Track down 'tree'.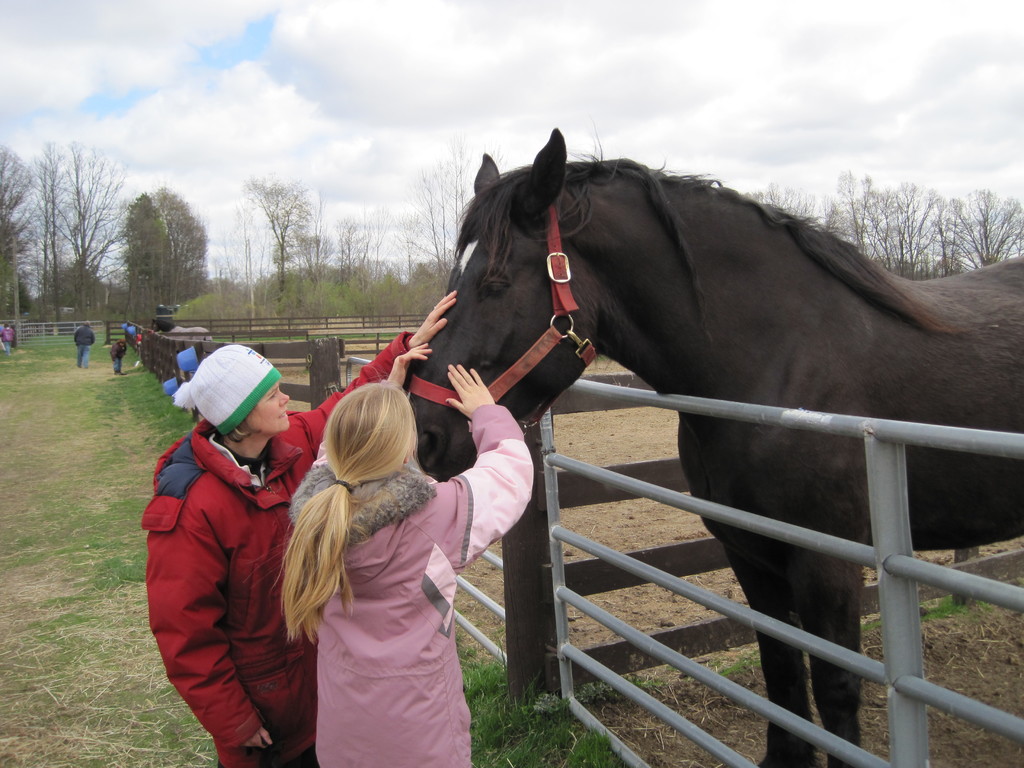
Tracked to x1=564, y1=122, x2=605, y2=162.
